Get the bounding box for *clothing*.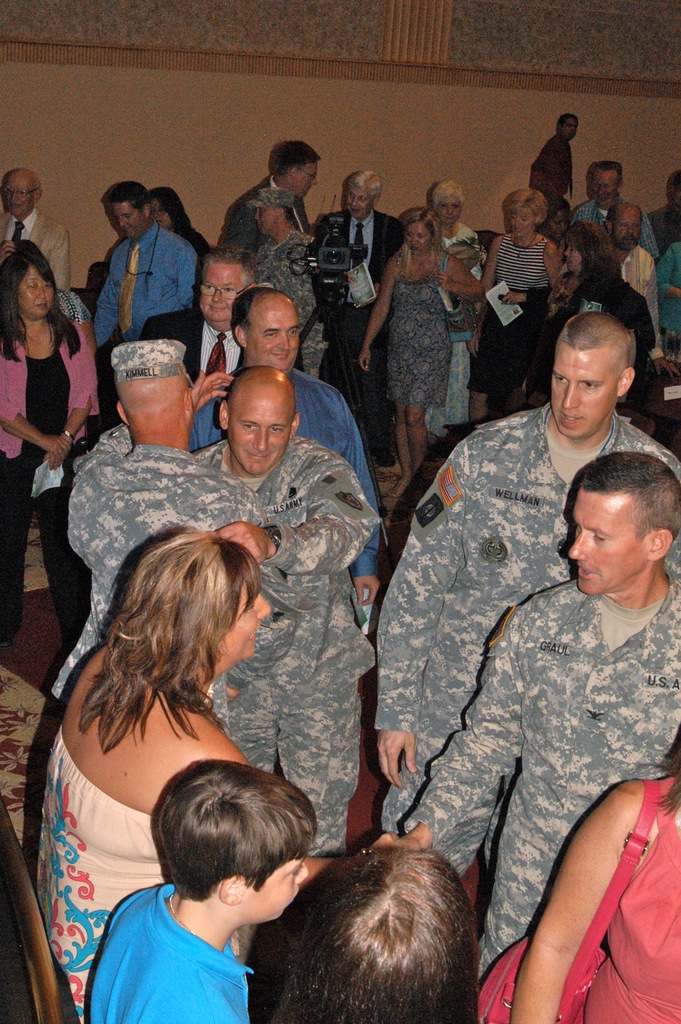
{"left": 586, "top": 778, "right": 680, "bottom": 1023}.
